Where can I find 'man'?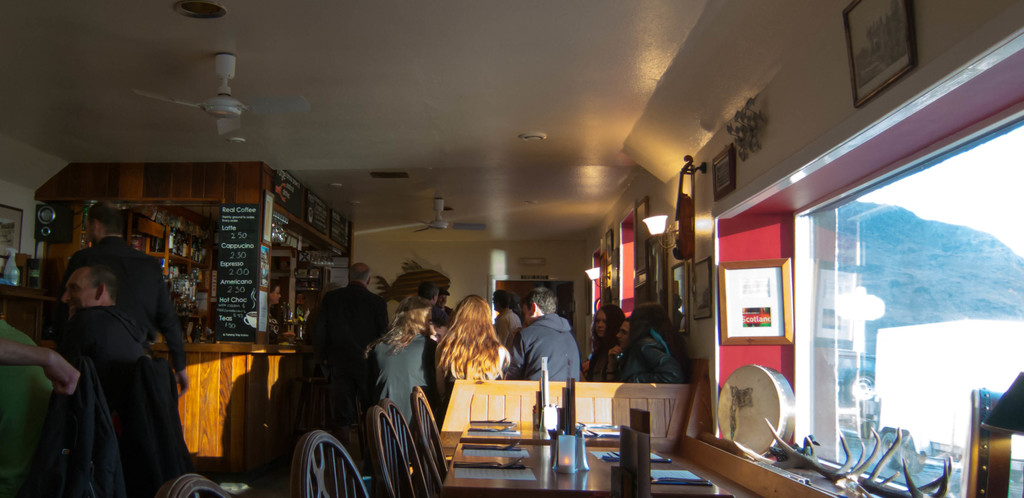
You can find it at select_region(305, 265, 388, 374).
